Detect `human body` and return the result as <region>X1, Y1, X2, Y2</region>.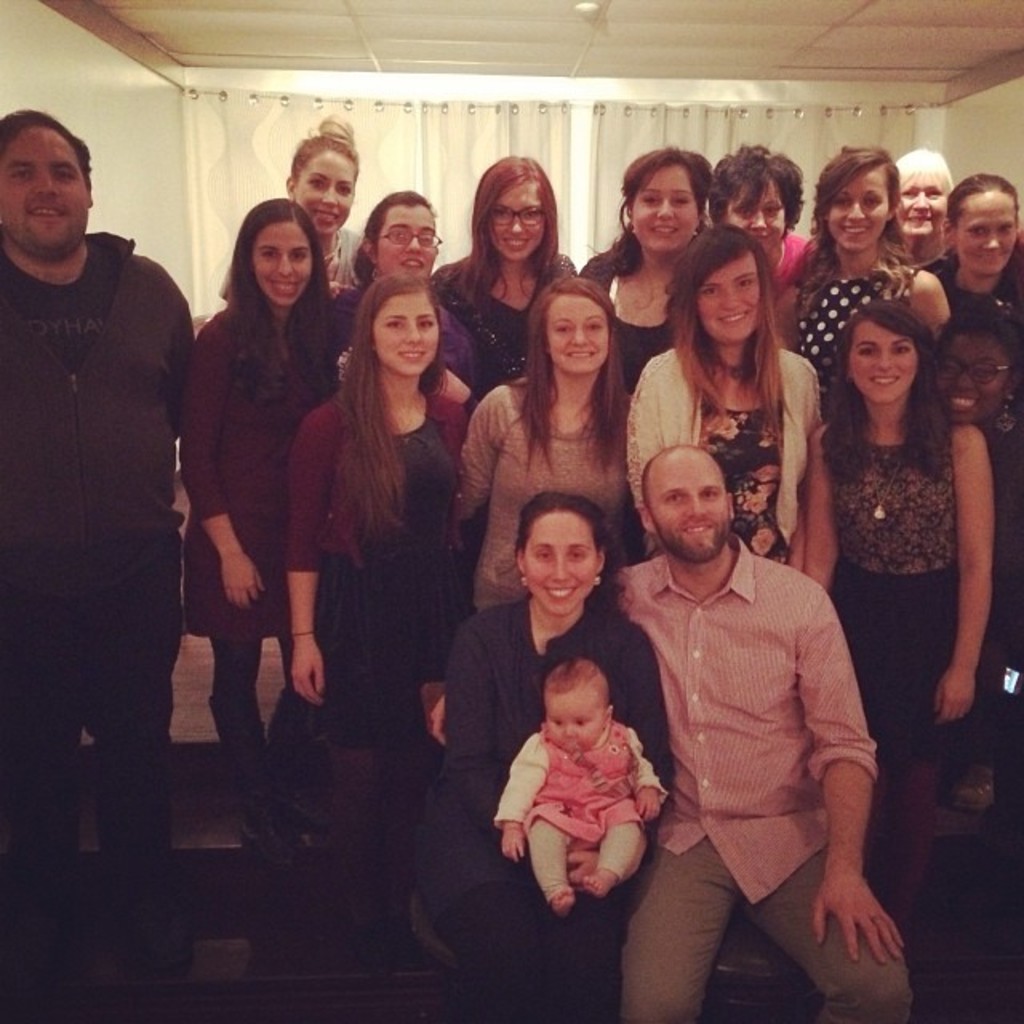
<region>794, 402, 994, 936</region>.
